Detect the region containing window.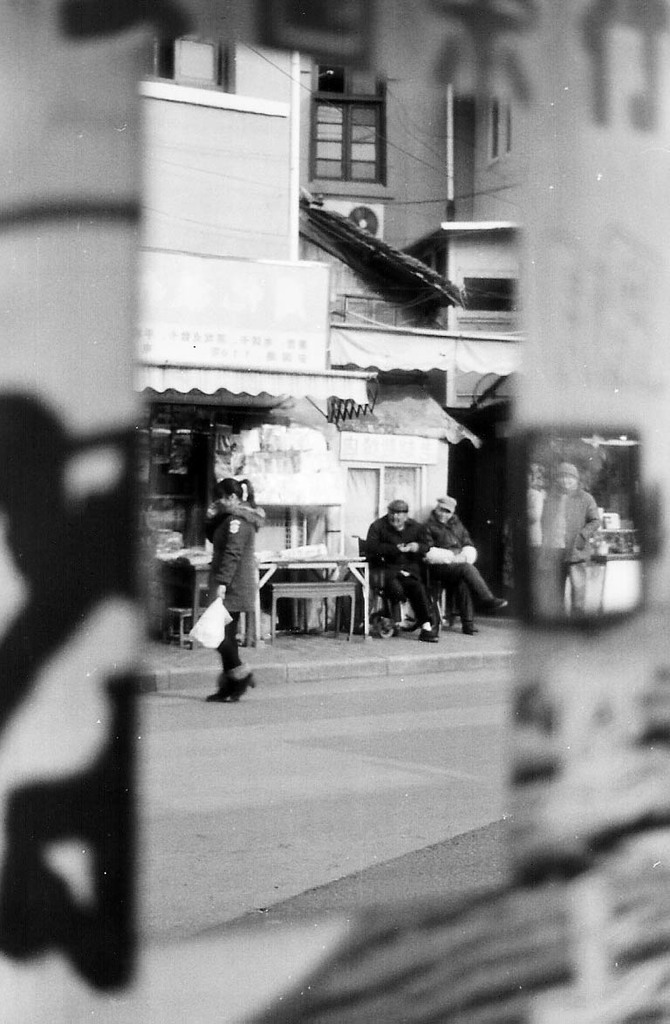
box(488, 89, 520, 168).
